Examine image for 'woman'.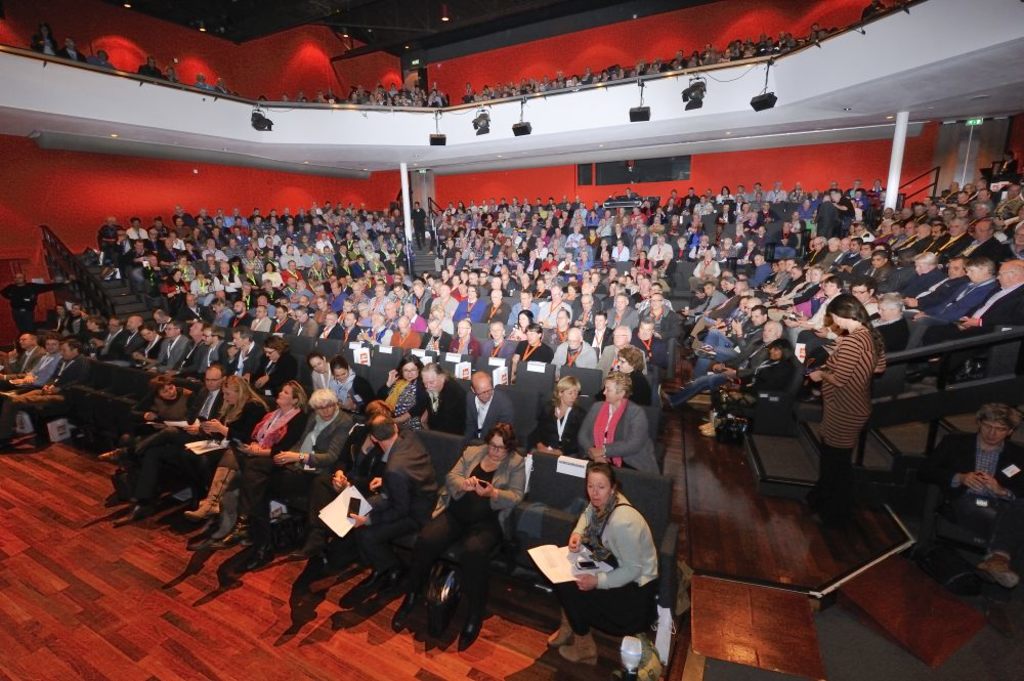
Examination result: pyautogui.locateOnScreen(484, 322, 517, 359).
